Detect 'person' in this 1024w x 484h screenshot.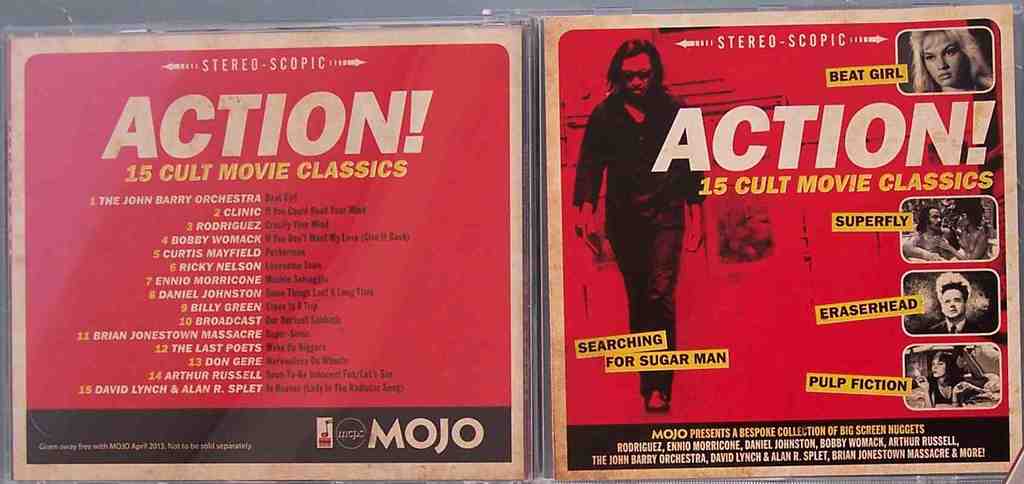
Detection: bbox=[921, 268, 992, 335].
